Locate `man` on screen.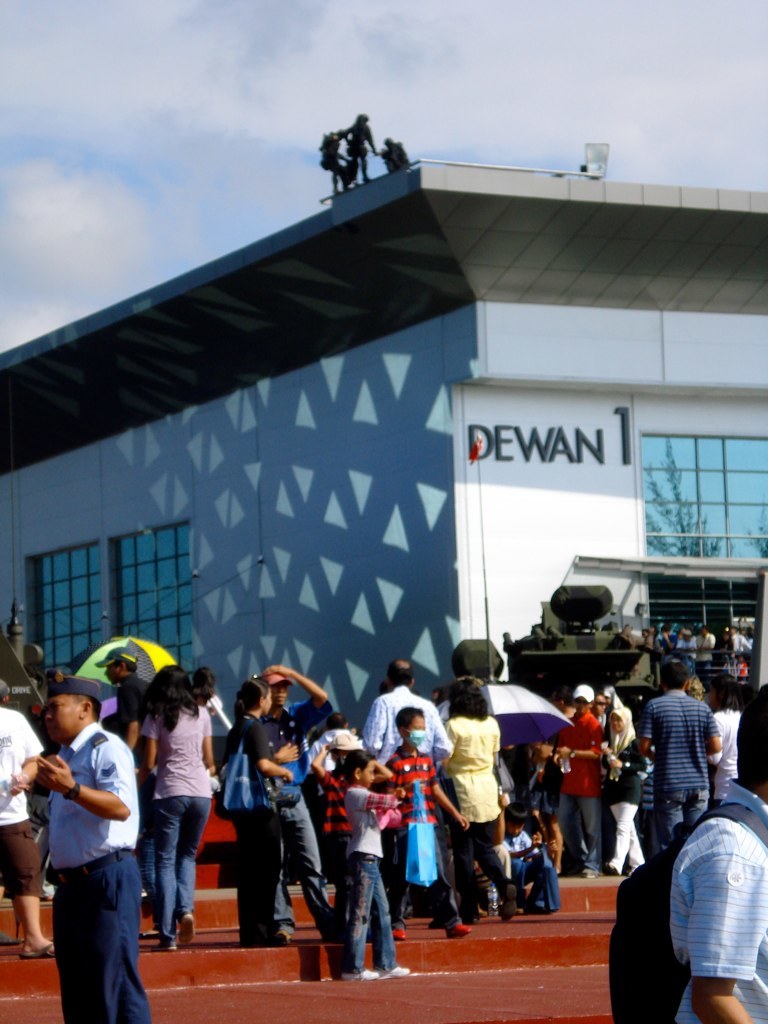
On screen at bbox(671, 682, 767, 1023).
